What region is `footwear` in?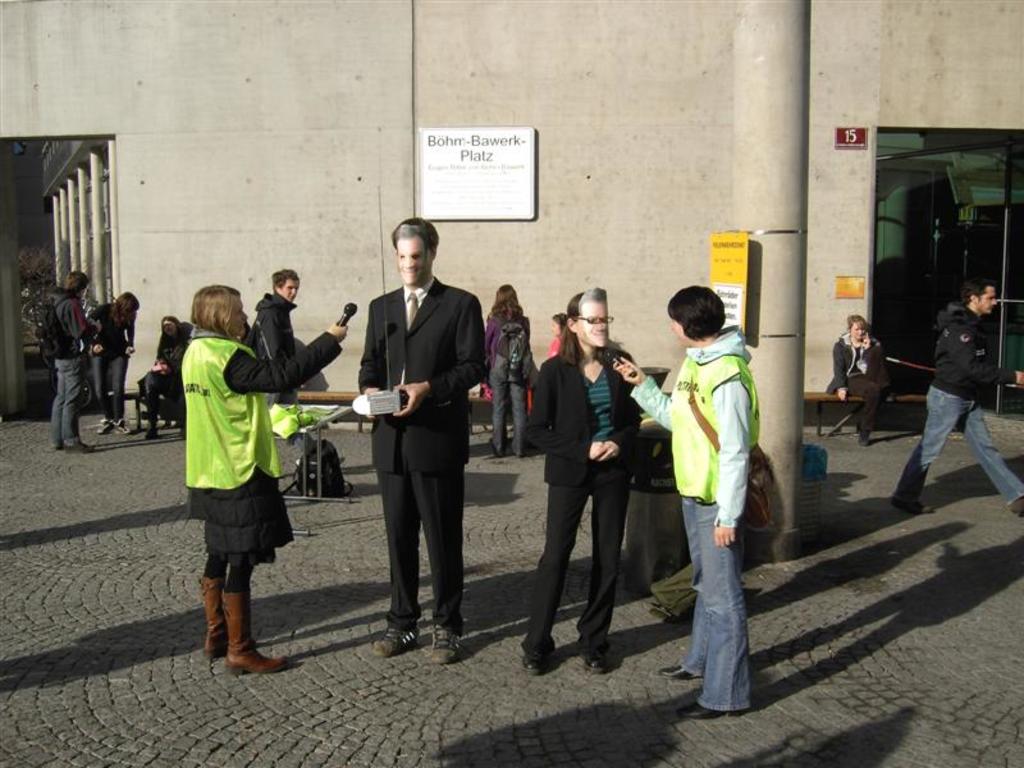
581 654 609 675.
